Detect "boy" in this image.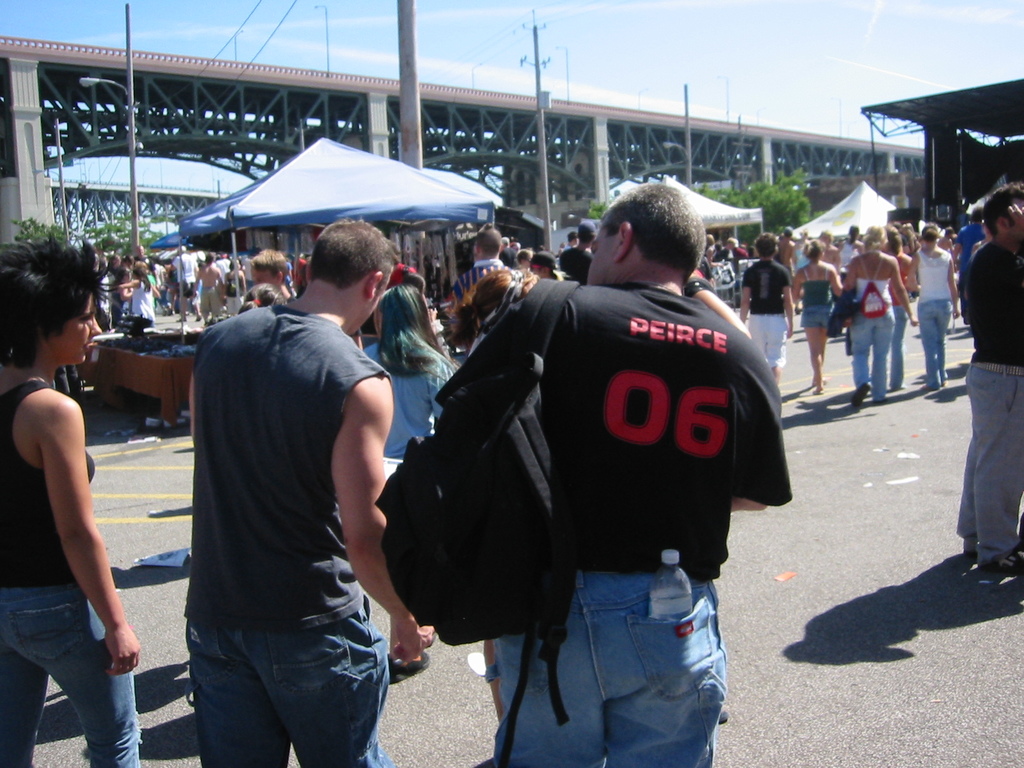
Detection: [x1=739, y1=230, x2=792, y2=387].
